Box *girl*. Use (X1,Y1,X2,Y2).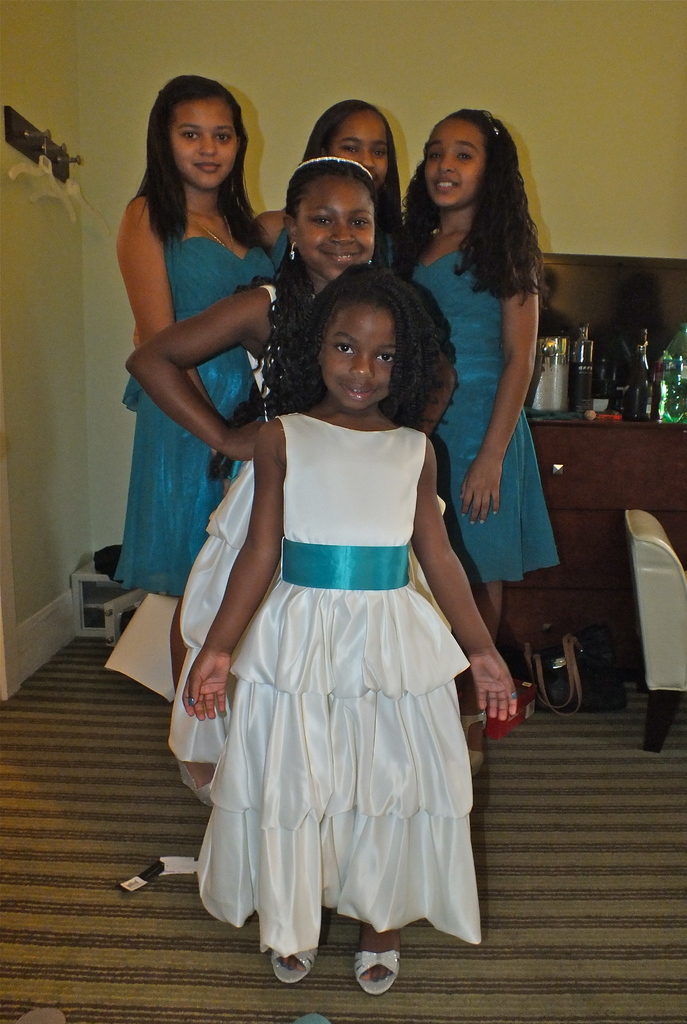
(399,104,556,771).
